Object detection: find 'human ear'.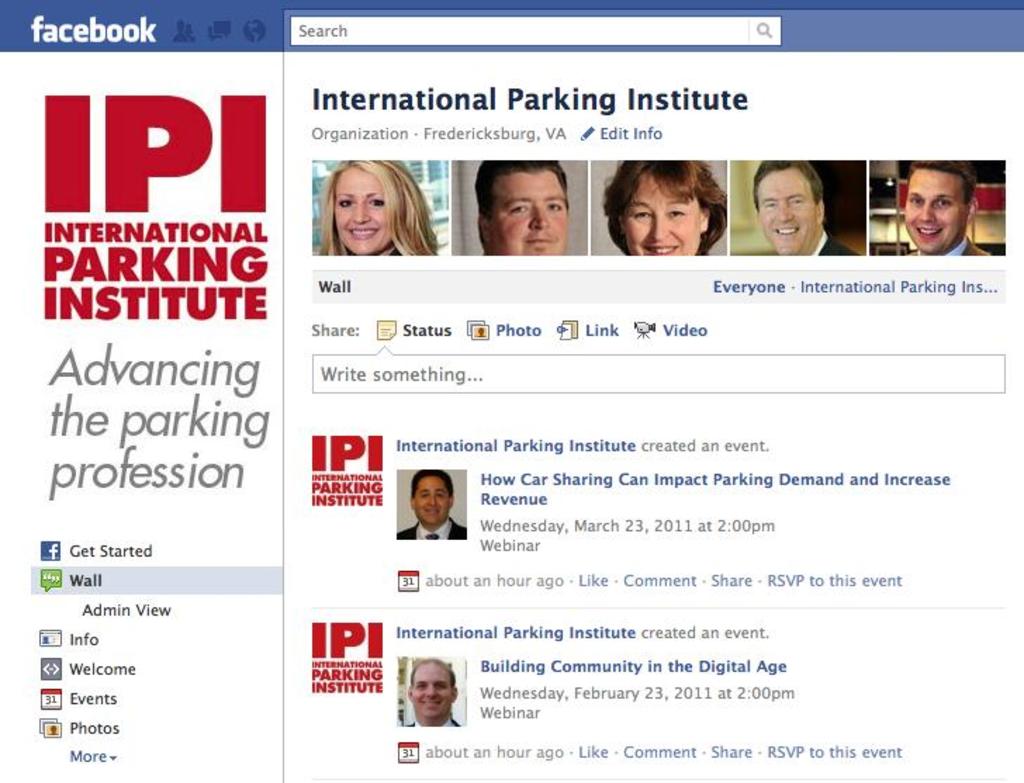
bbox(450, 683, 461, 699).
